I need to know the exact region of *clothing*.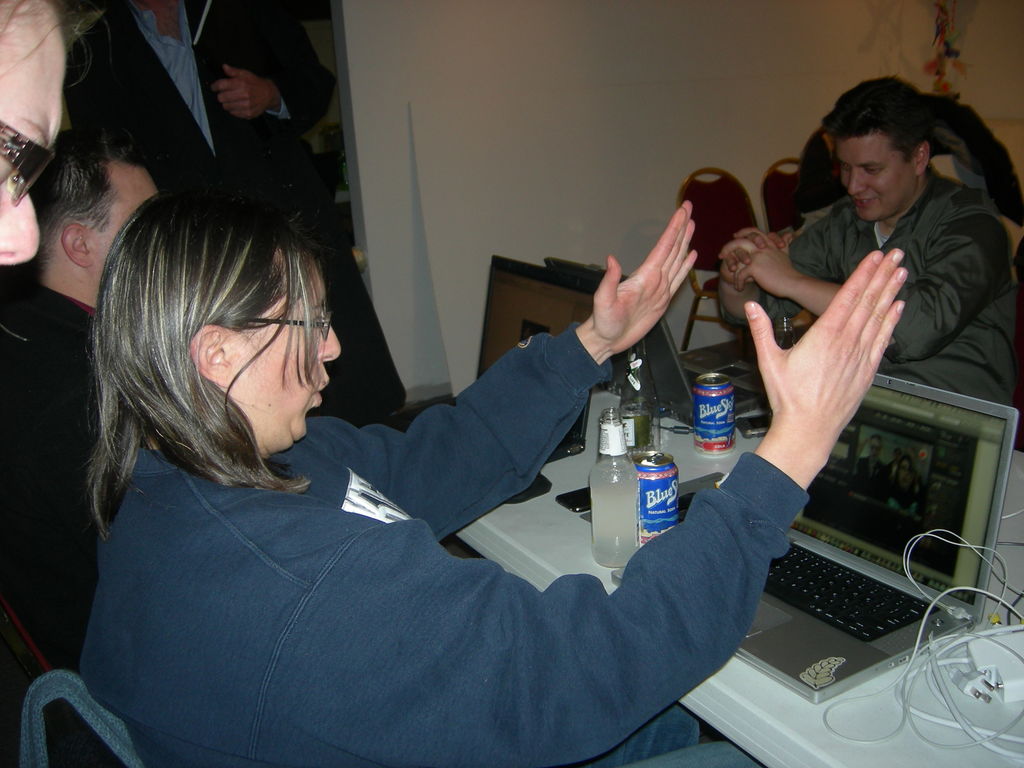
Region: 792 154 1023 419.
